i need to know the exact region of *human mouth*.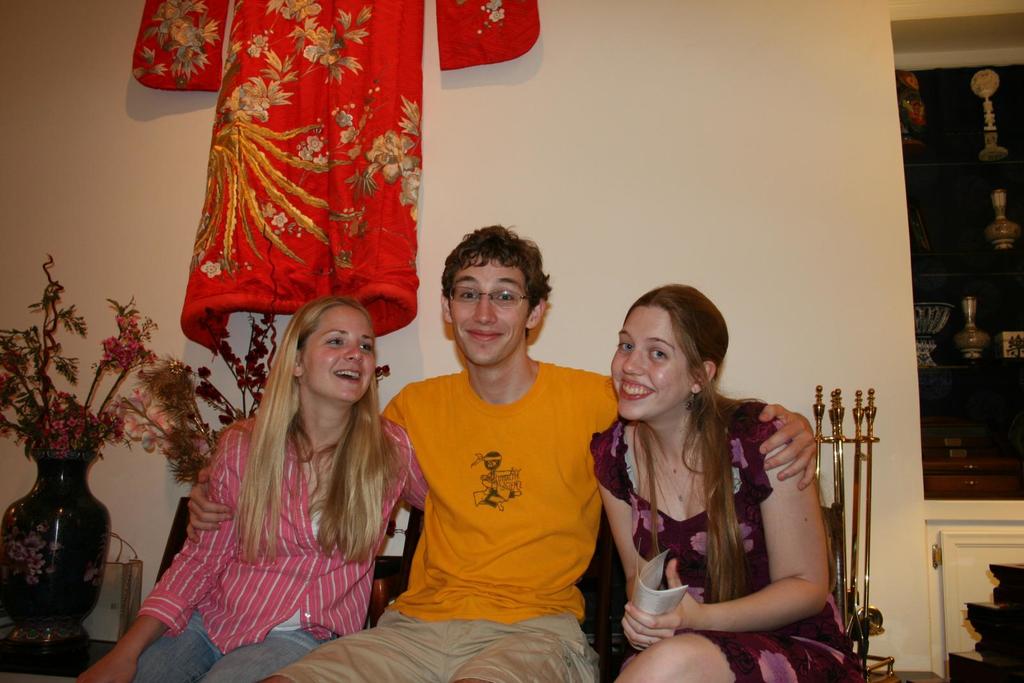
Region: {"left": 330, "top": 362, "right": 372, "bottom": 388}.
